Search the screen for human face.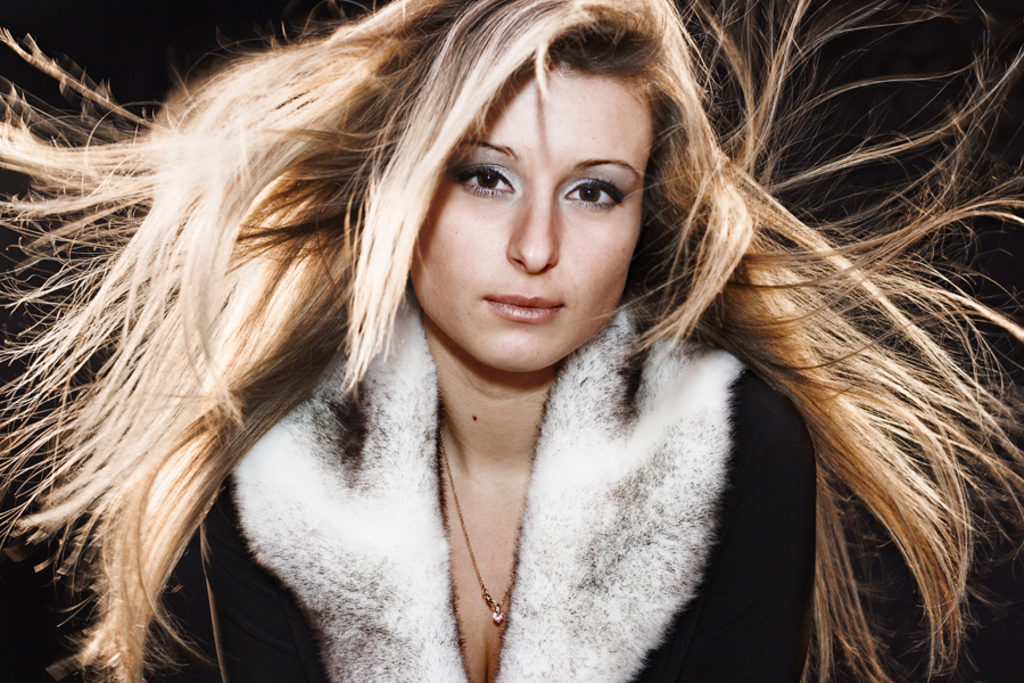
Found at box(411, 64, 654, 371).
